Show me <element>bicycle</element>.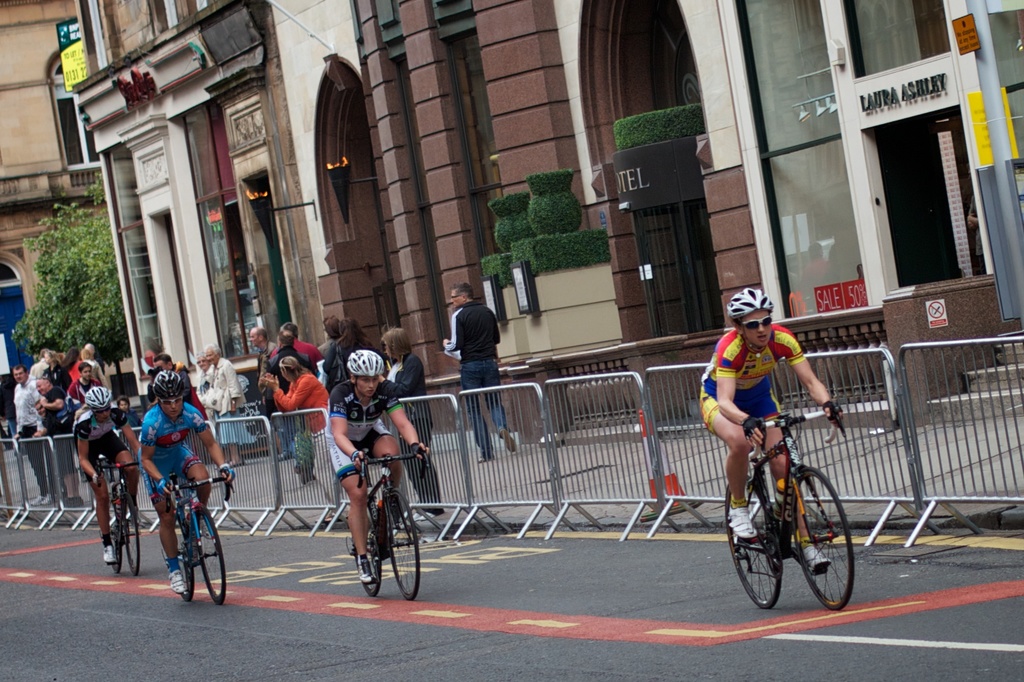
<element>bicycle</element> is here: x1=346 y1=454 x2=429 y2=597.
